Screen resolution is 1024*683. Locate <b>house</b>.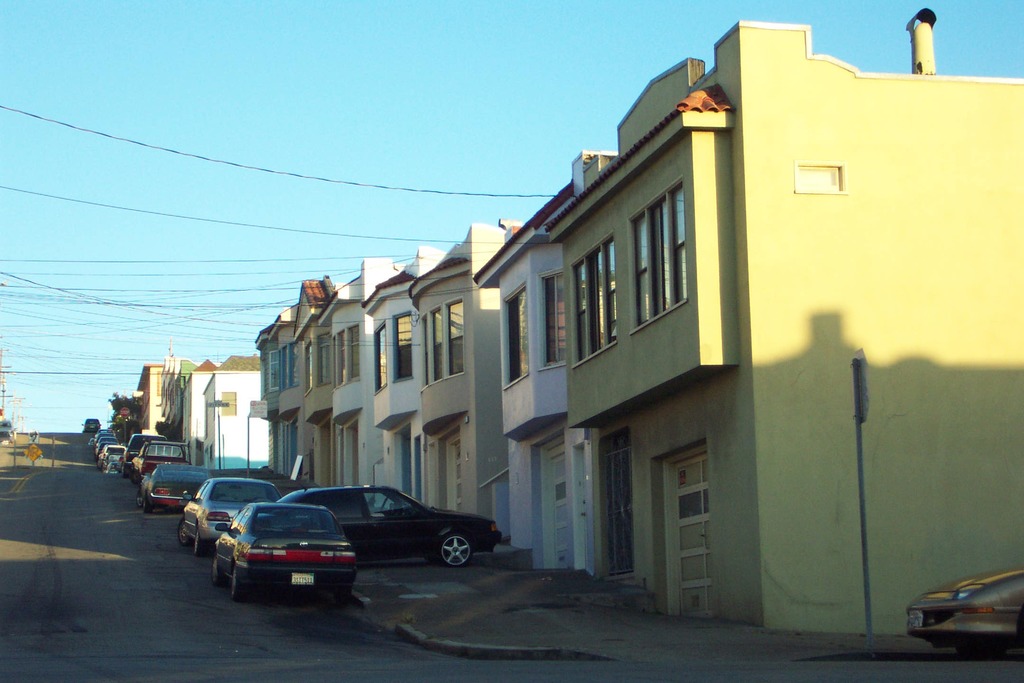
box=[481, 205, 566, 561].
